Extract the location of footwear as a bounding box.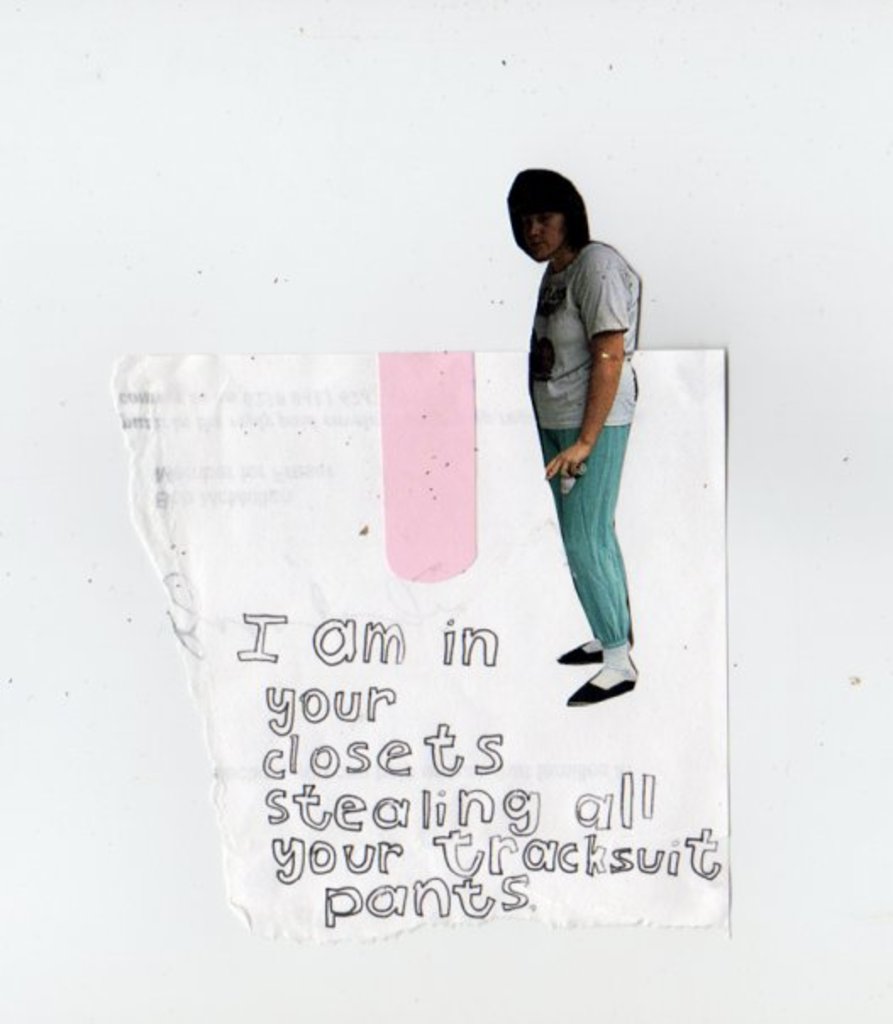
{"x1": 569, "y1": 678, "x2": 637, "y2": 705}.
